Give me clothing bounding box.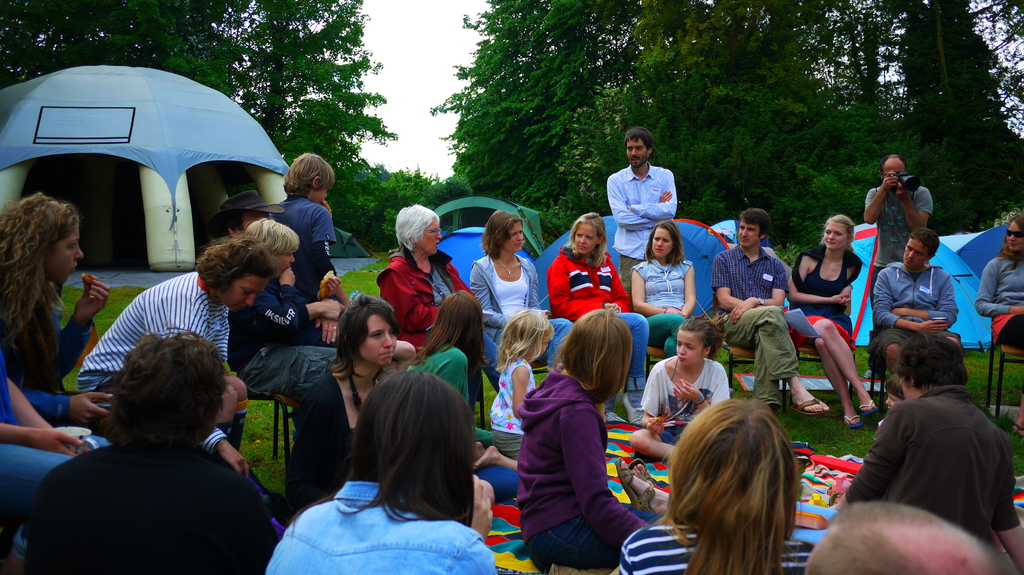
l=261, t=477, r=499, b=574.
